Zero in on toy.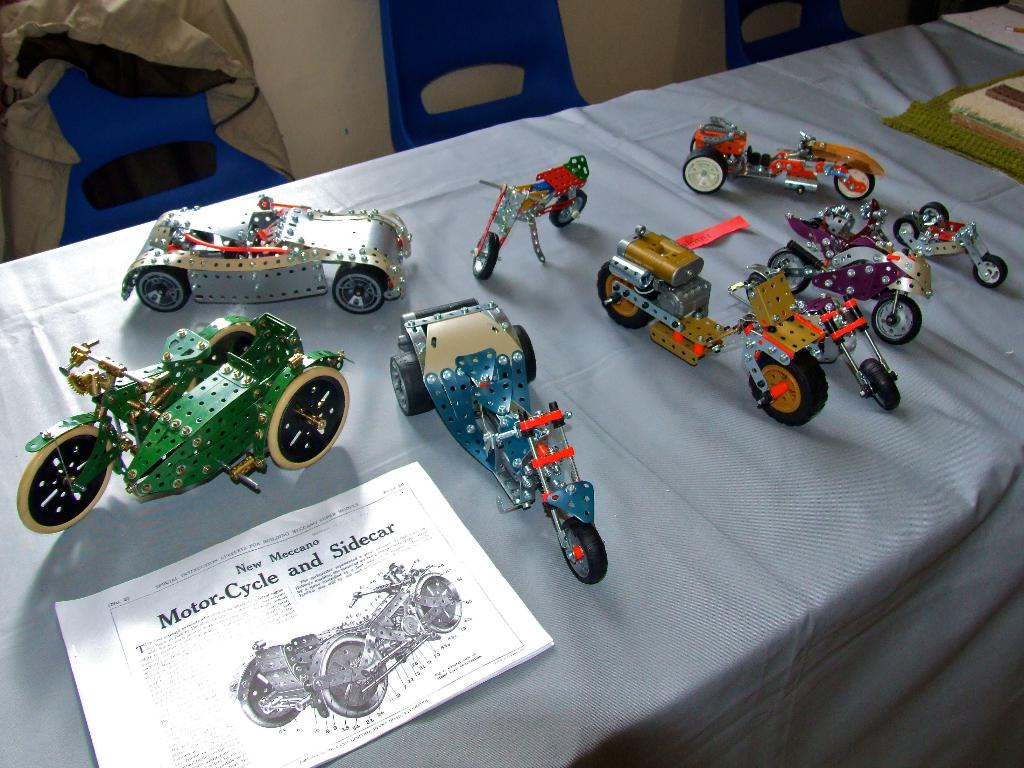
Zeroed in: [462,151,589,278].
